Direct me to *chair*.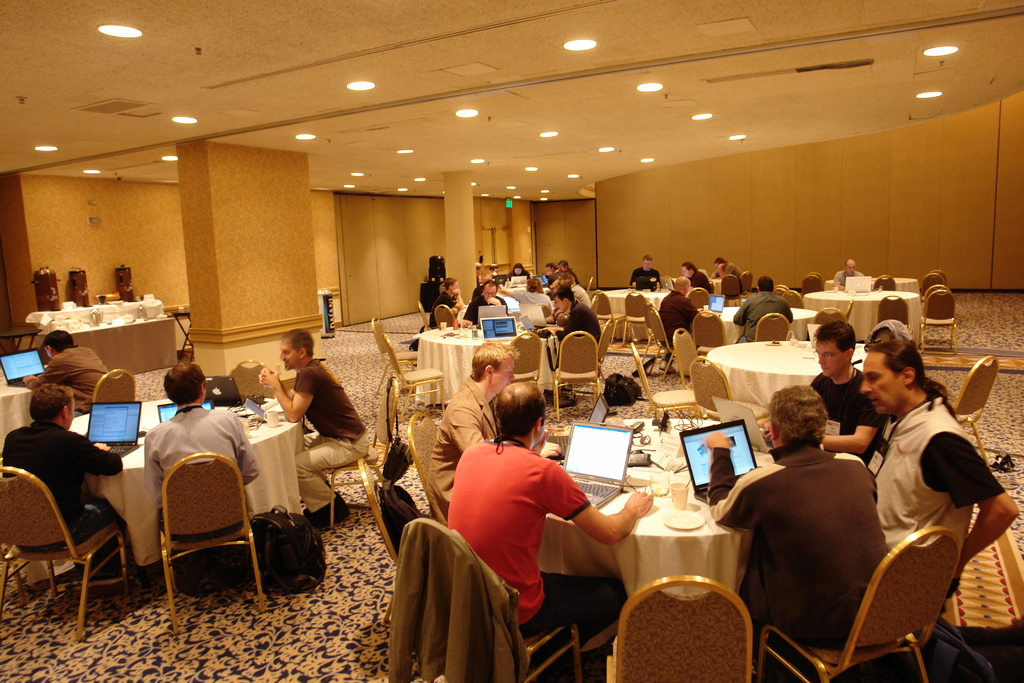
Direction: (left=695, top=304, right=726, bottom=354).
